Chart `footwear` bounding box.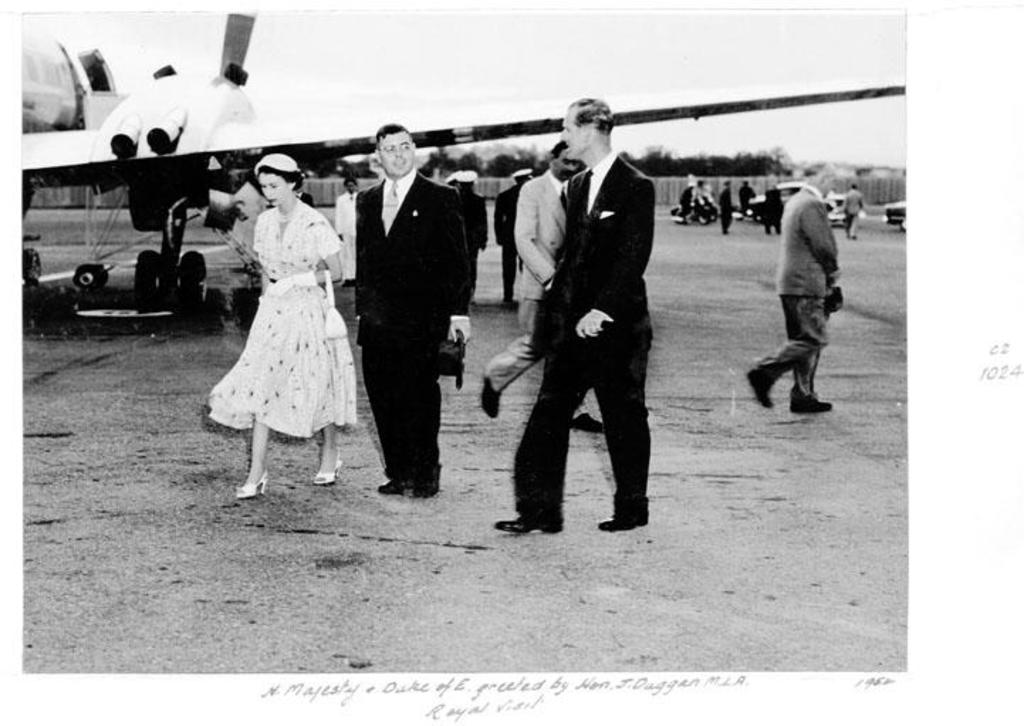
Charted: 240/466/276/503.
